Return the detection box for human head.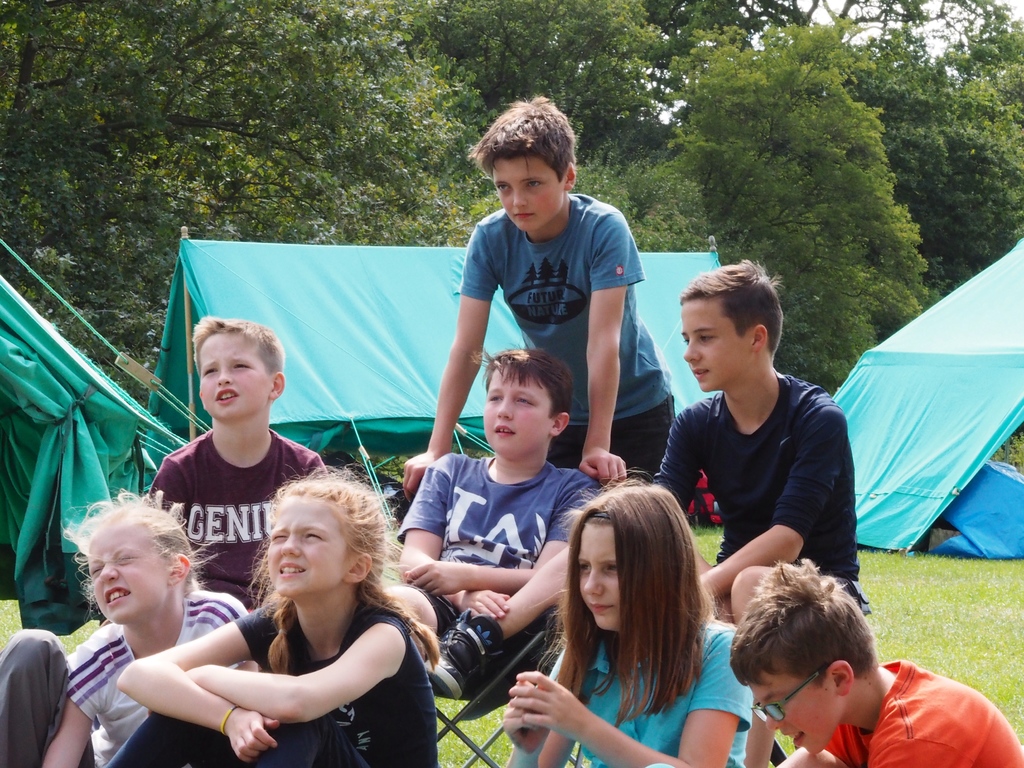
rect(470, 348, 573, 460).
